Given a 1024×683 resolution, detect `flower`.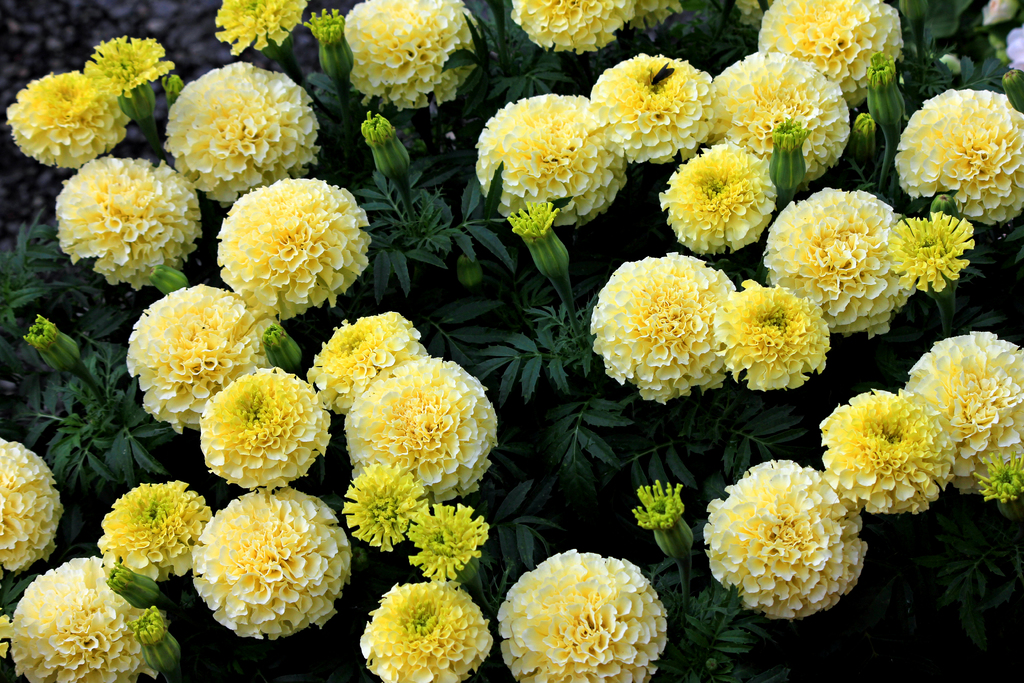
823 385 958 509.
